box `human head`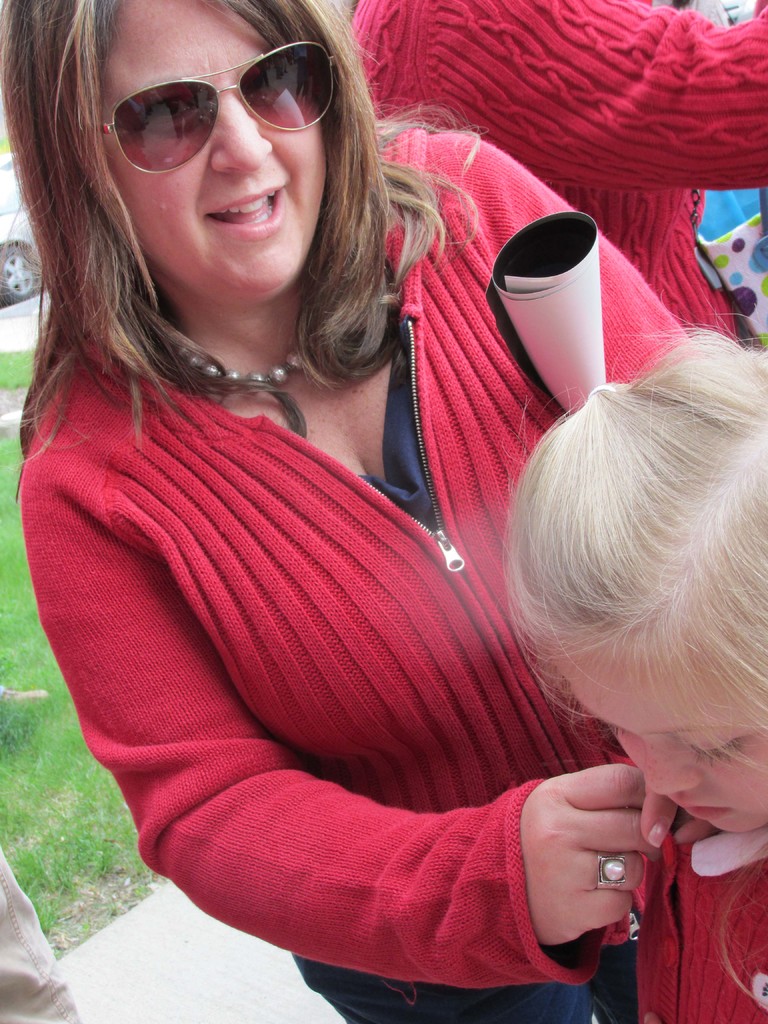
x1=499 y1=325 x2=767 y2=834
